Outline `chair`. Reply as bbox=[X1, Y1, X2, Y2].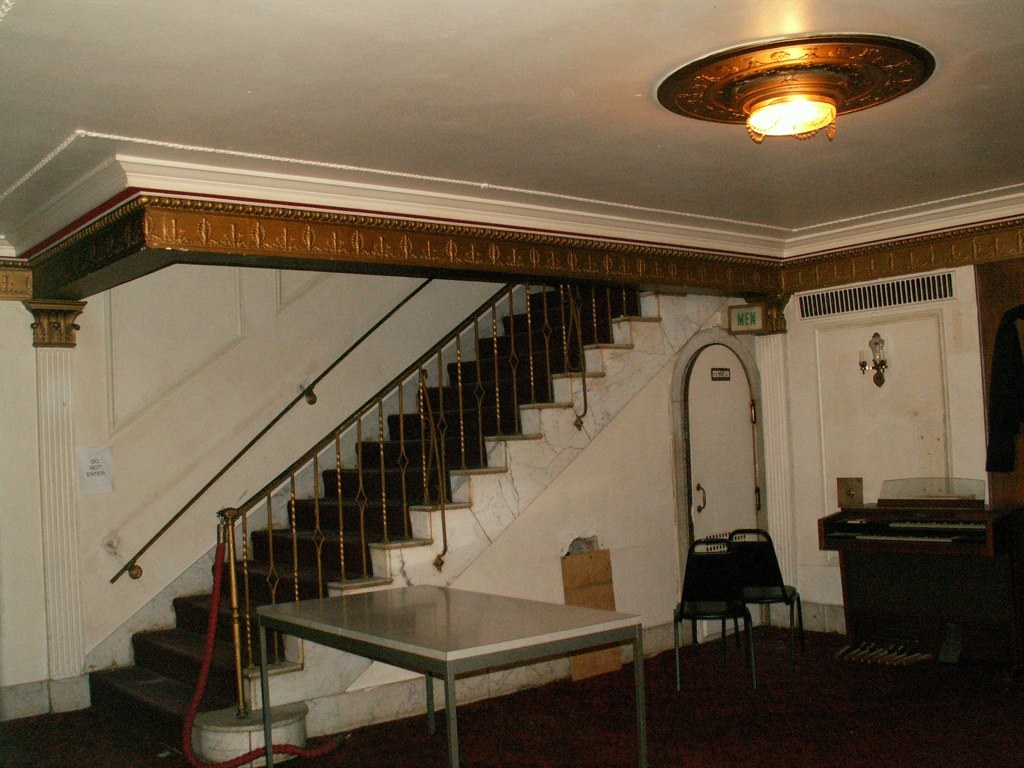
bbox=[670, 537, 753, 691].
